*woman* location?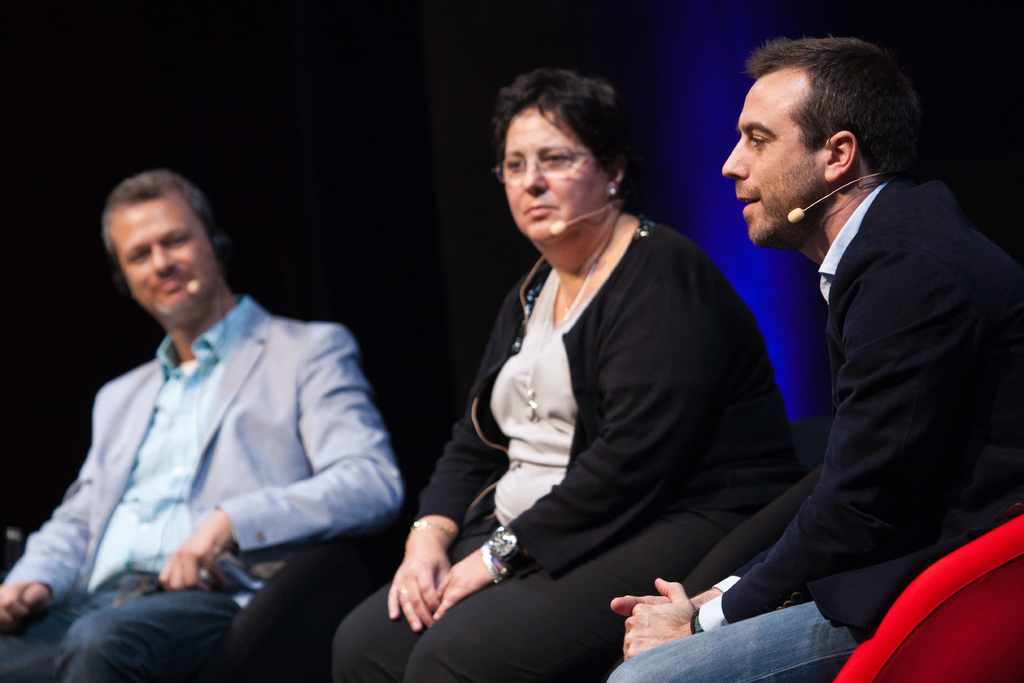
detection(417, 73, 809, 680)
